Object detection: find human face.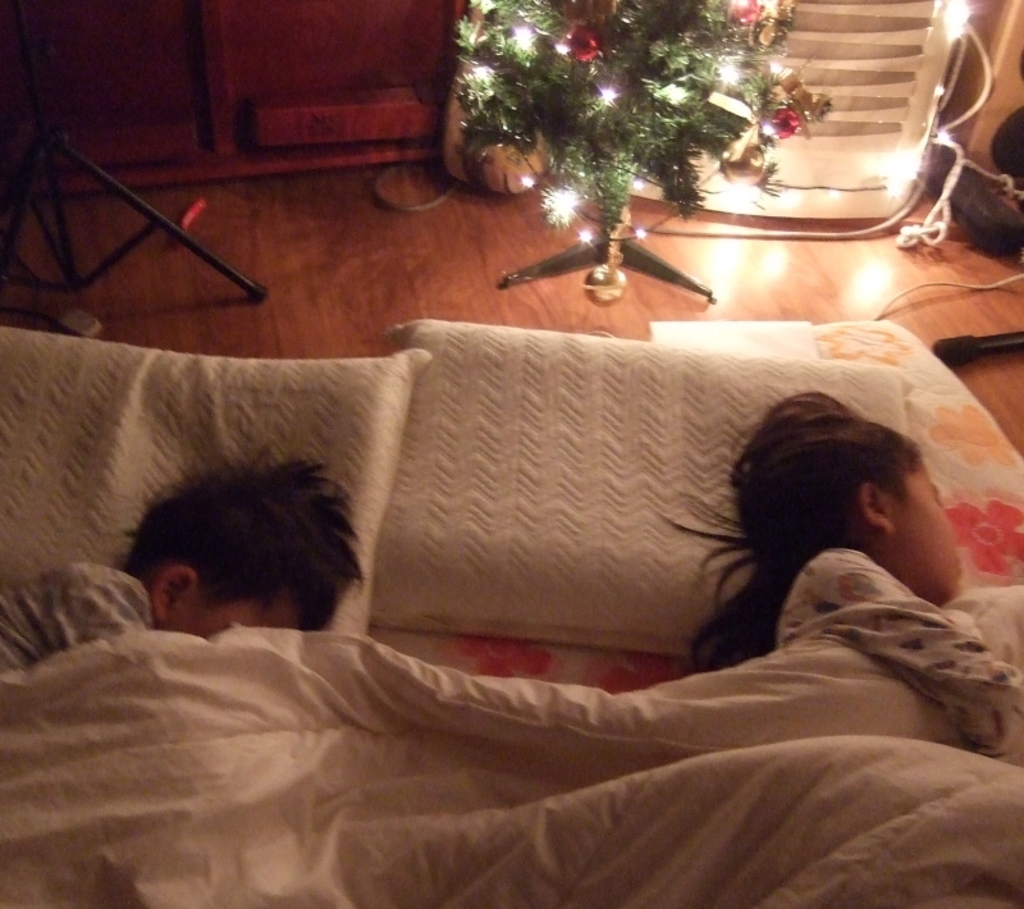
detection(883, 461, 966, 600).
